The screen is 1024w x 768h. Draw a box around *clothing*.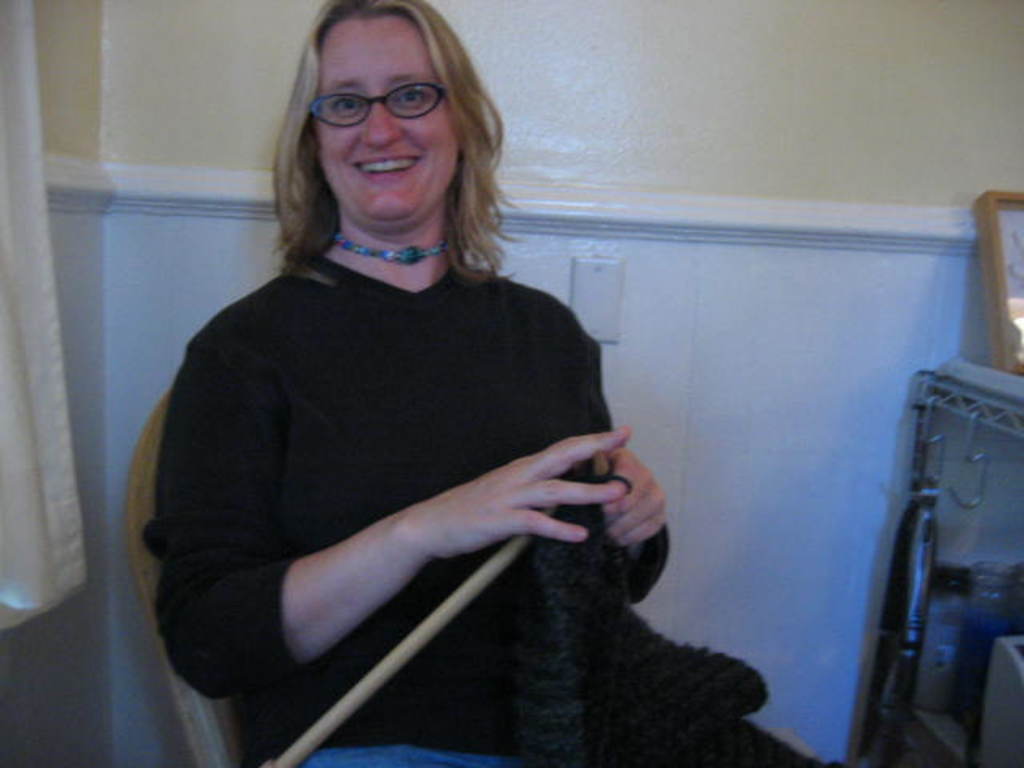
147/186/648/755.
